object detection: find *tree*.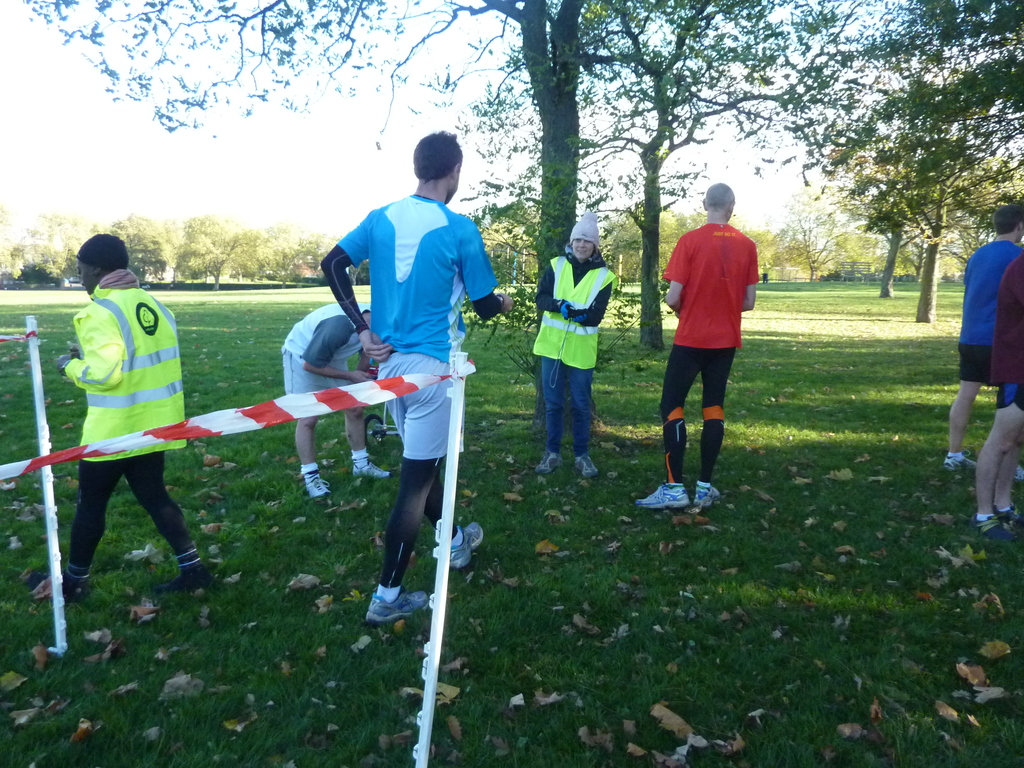
{"x1": 87, "y1": 220, "x2": 181, "y2": 292}.
